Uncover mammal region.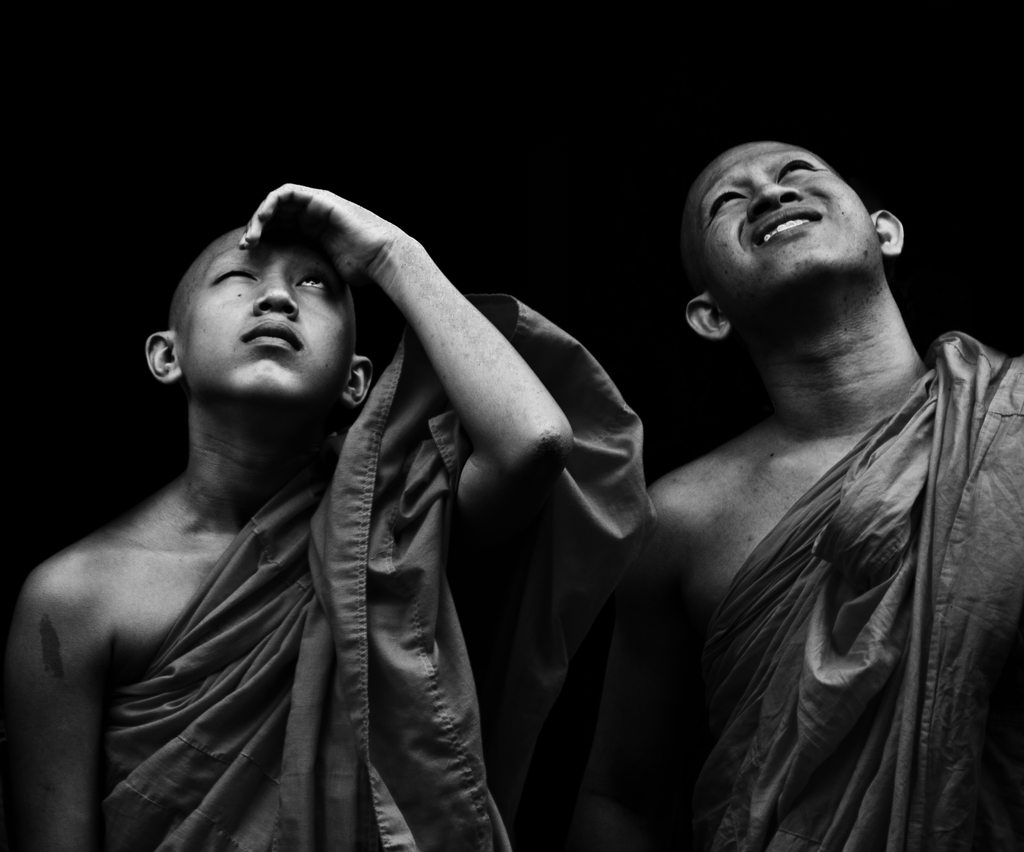
Uncovered: <box>3,177,655,850</box>.
